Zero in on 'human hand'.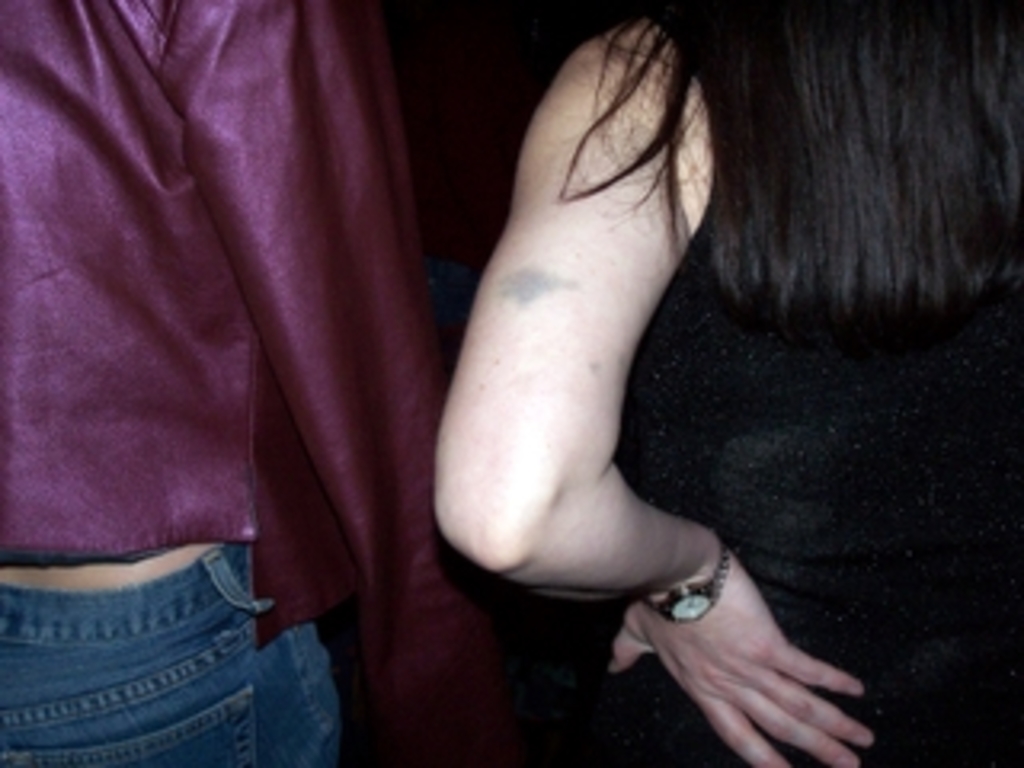
Zeroed in: detection(592, 490, 870, 755).
